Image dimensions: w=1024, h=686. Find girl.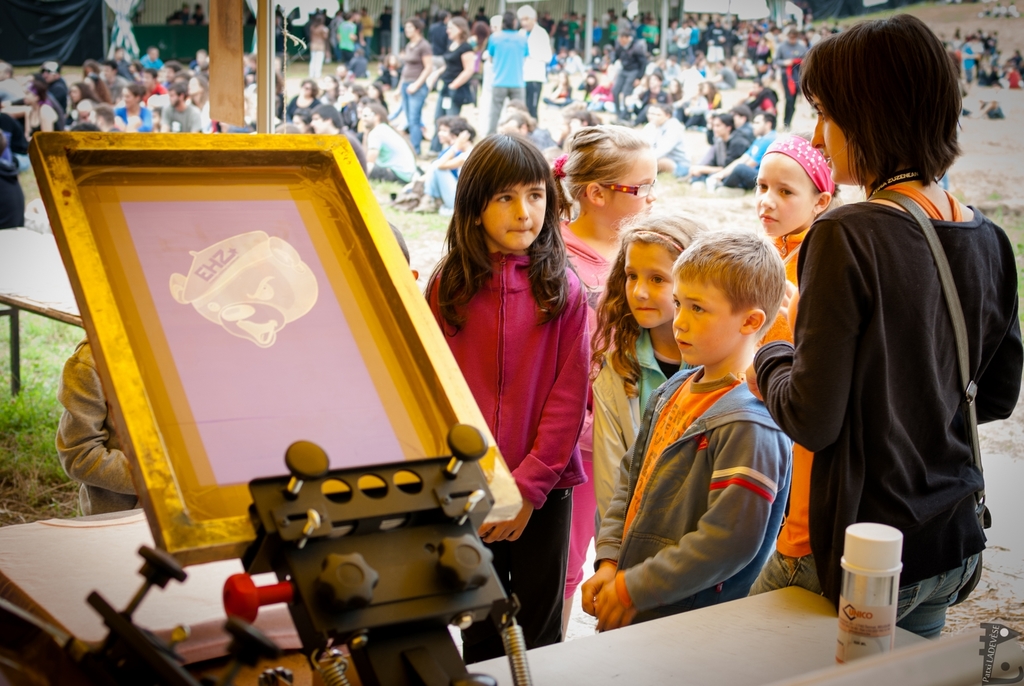
[left=424, top=129, right=592, bottom=666].
